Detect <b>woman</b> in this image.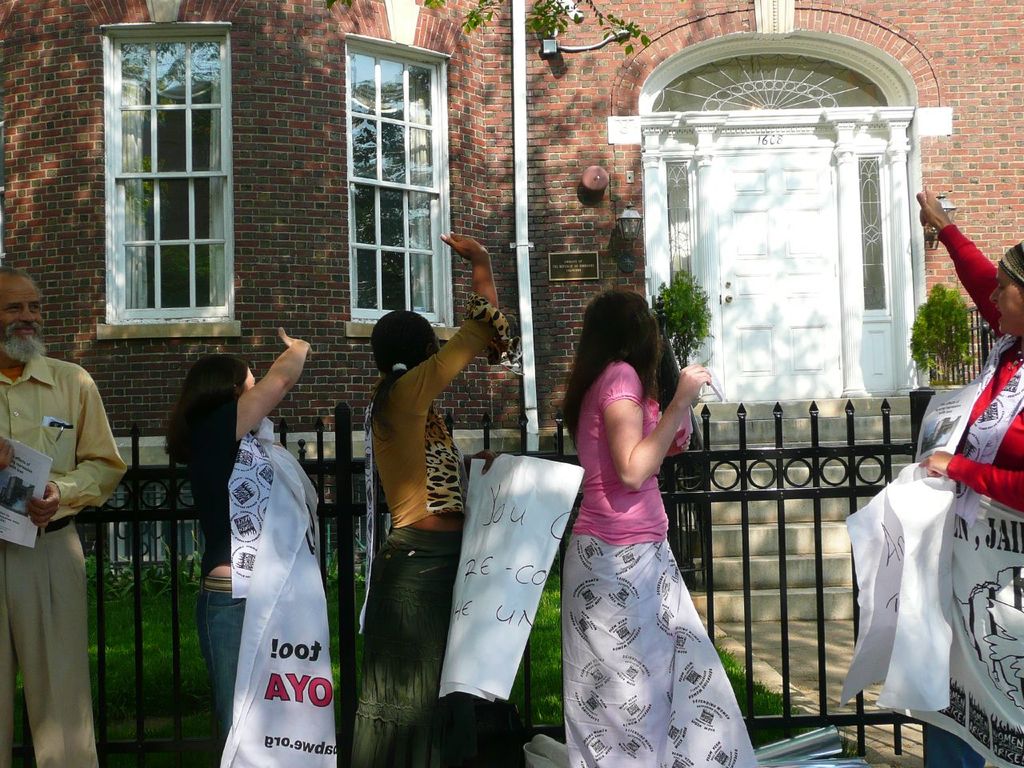
Detection: 349:223:515:767.
